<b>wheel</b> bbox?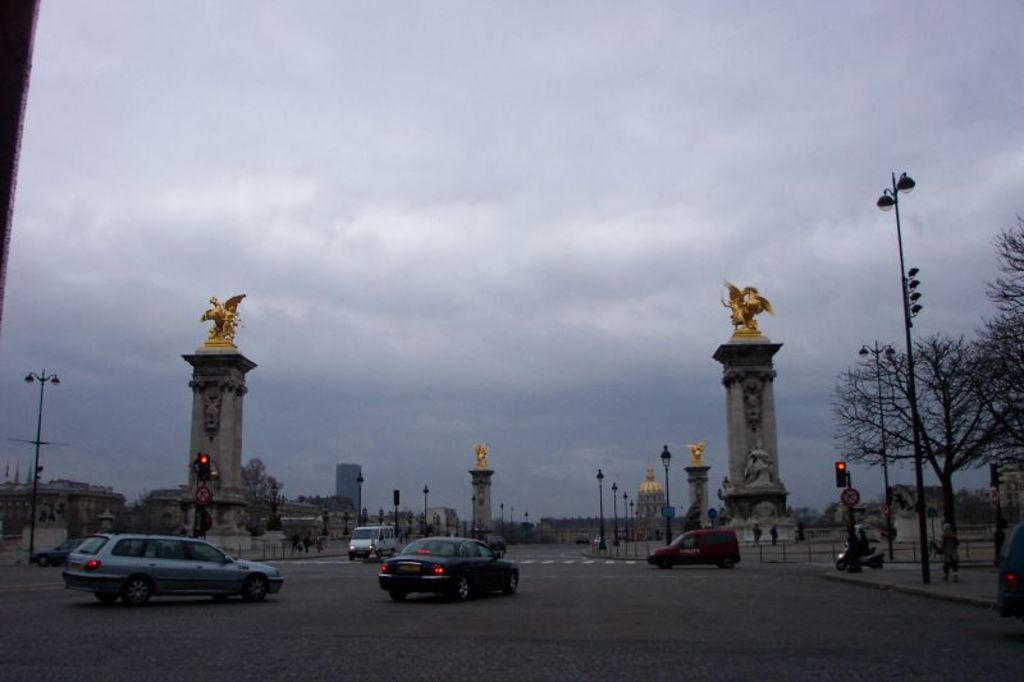
region(664, 559, 671, 567)
